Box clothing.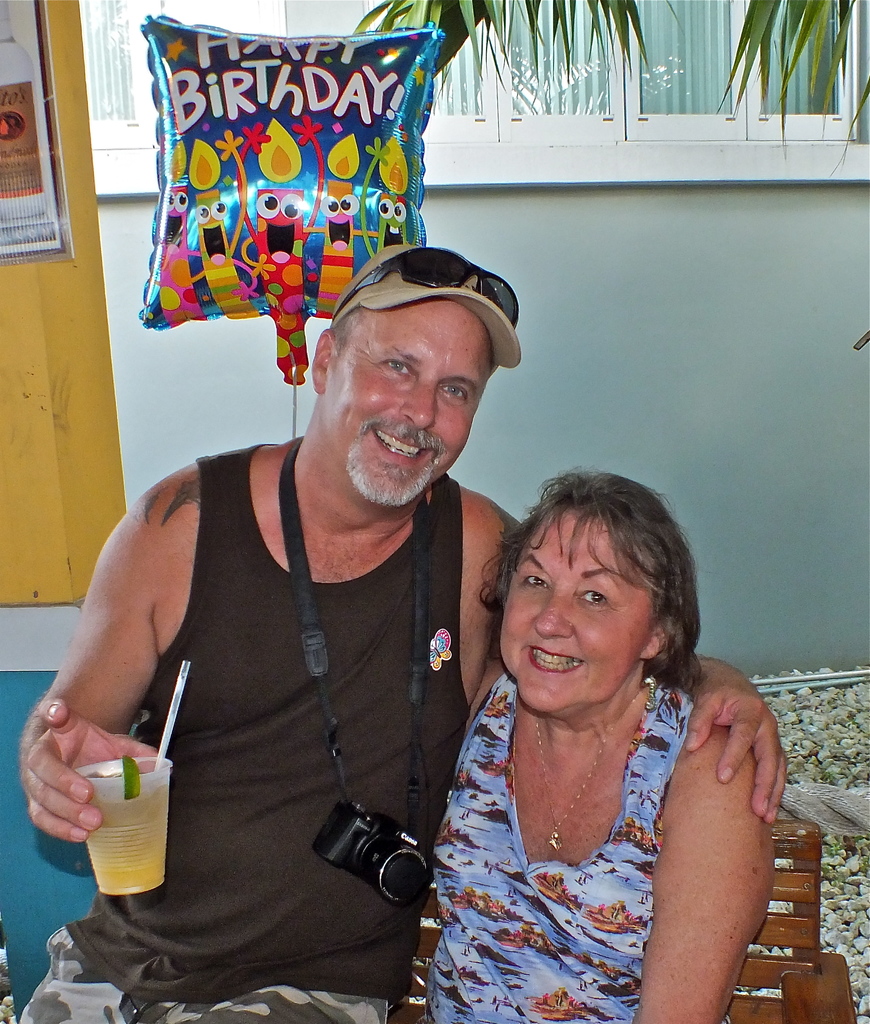
BBox(67, 436, 472, 1000).
